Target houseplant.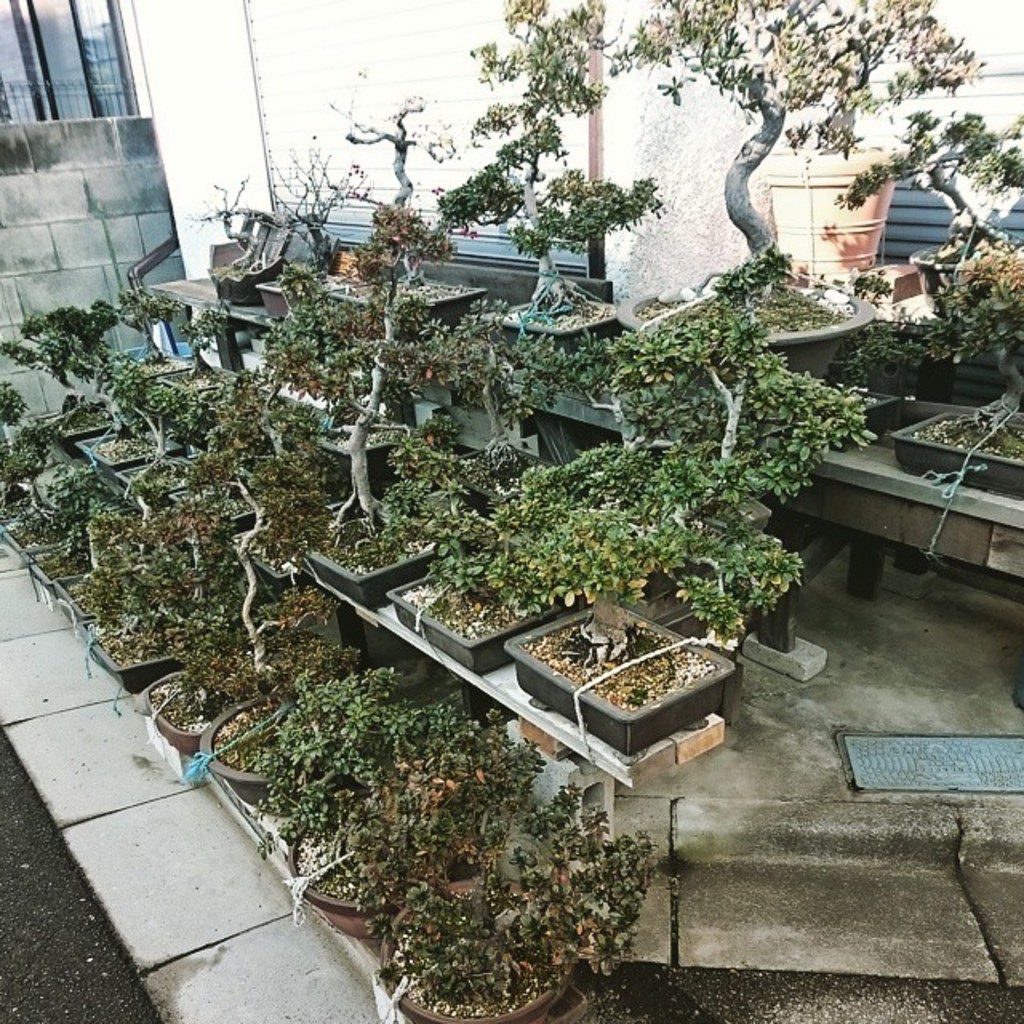
Target region: detection(382, 438, 653, 698).
